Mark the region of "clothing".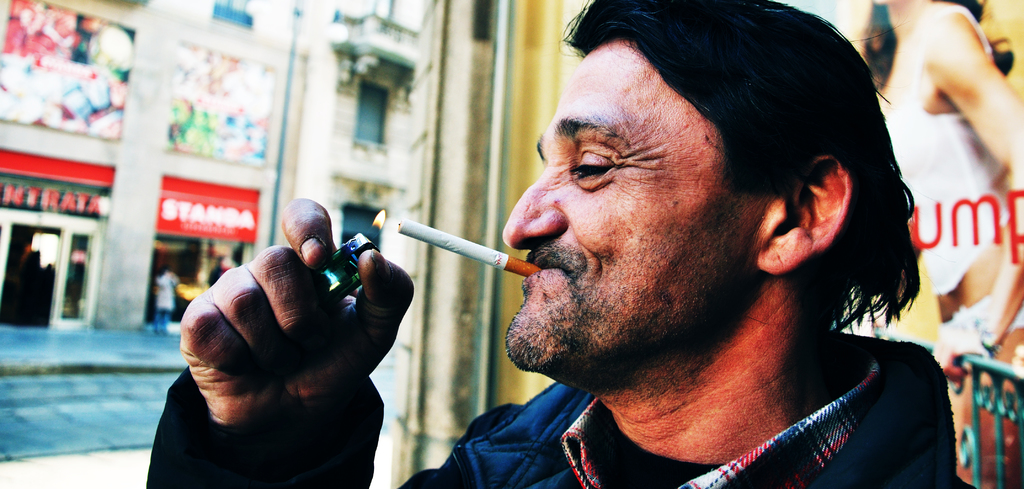
Region: (141, 324, 973, 488).
